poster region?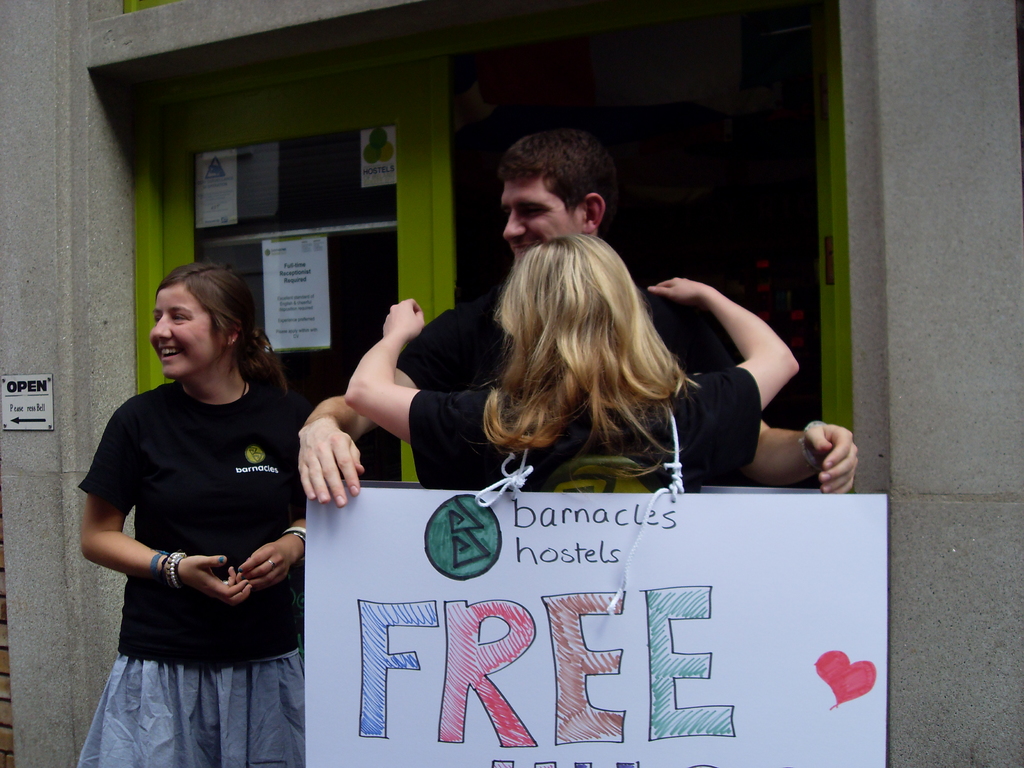
box=[263, 241, 337, 351]
